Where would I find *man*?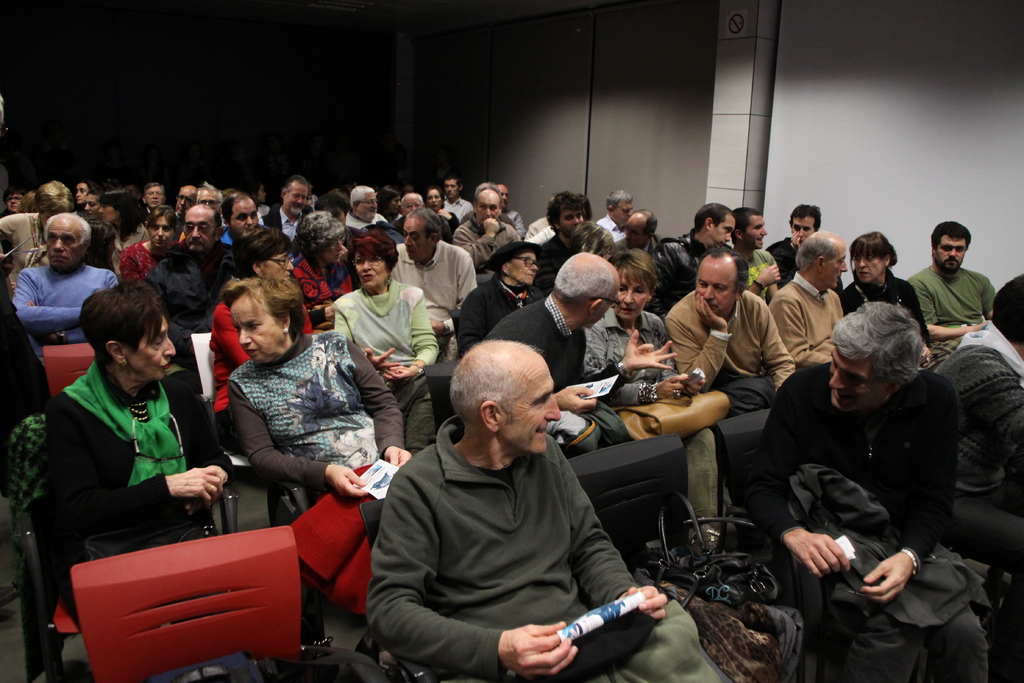
At bbox=(532, 191, 586, 299).
